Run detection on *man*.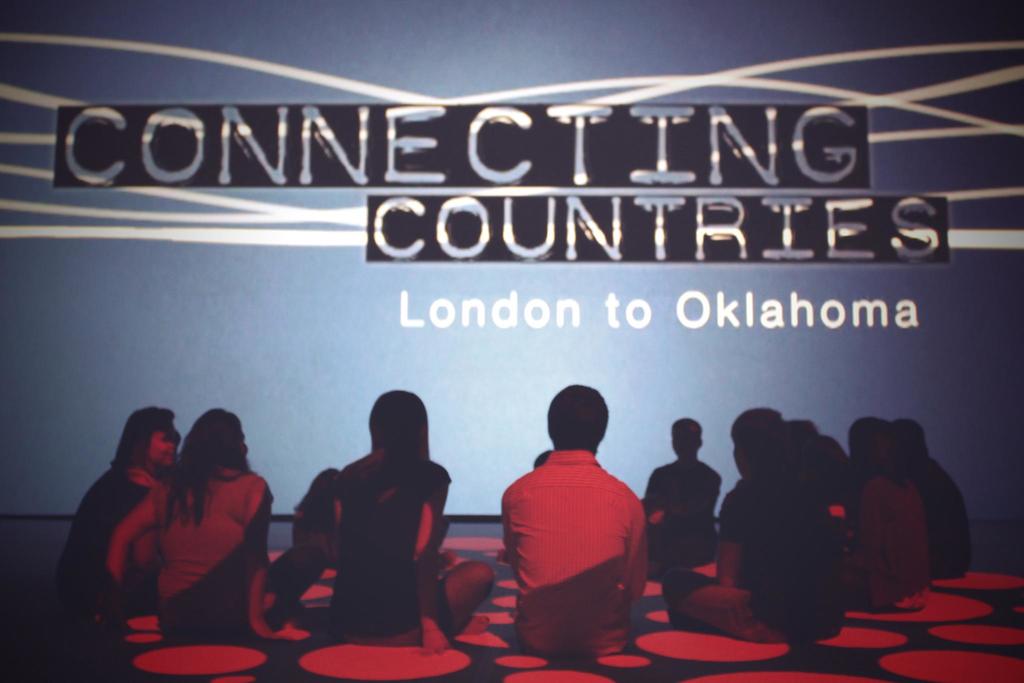
Result: x1=641, y1=418, x2=723, y2=558.
